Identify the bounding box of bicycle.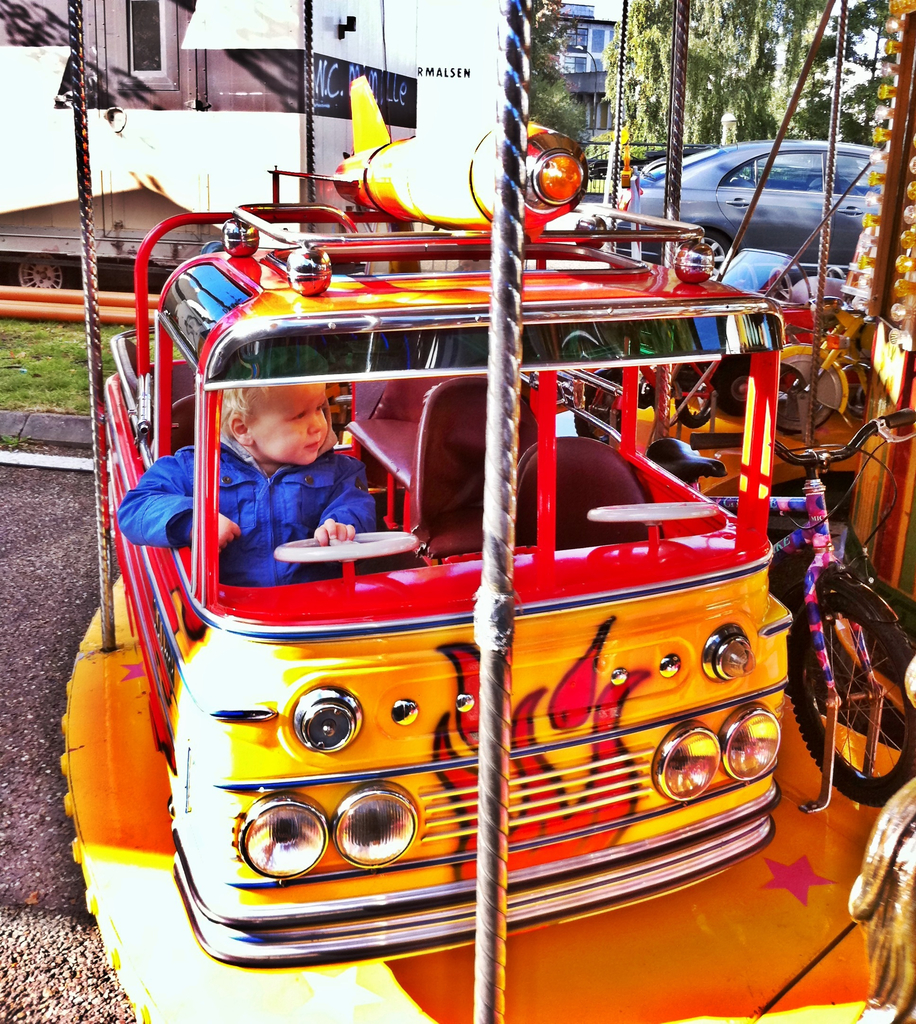
<region>634, 406, 915, 792</region>.
